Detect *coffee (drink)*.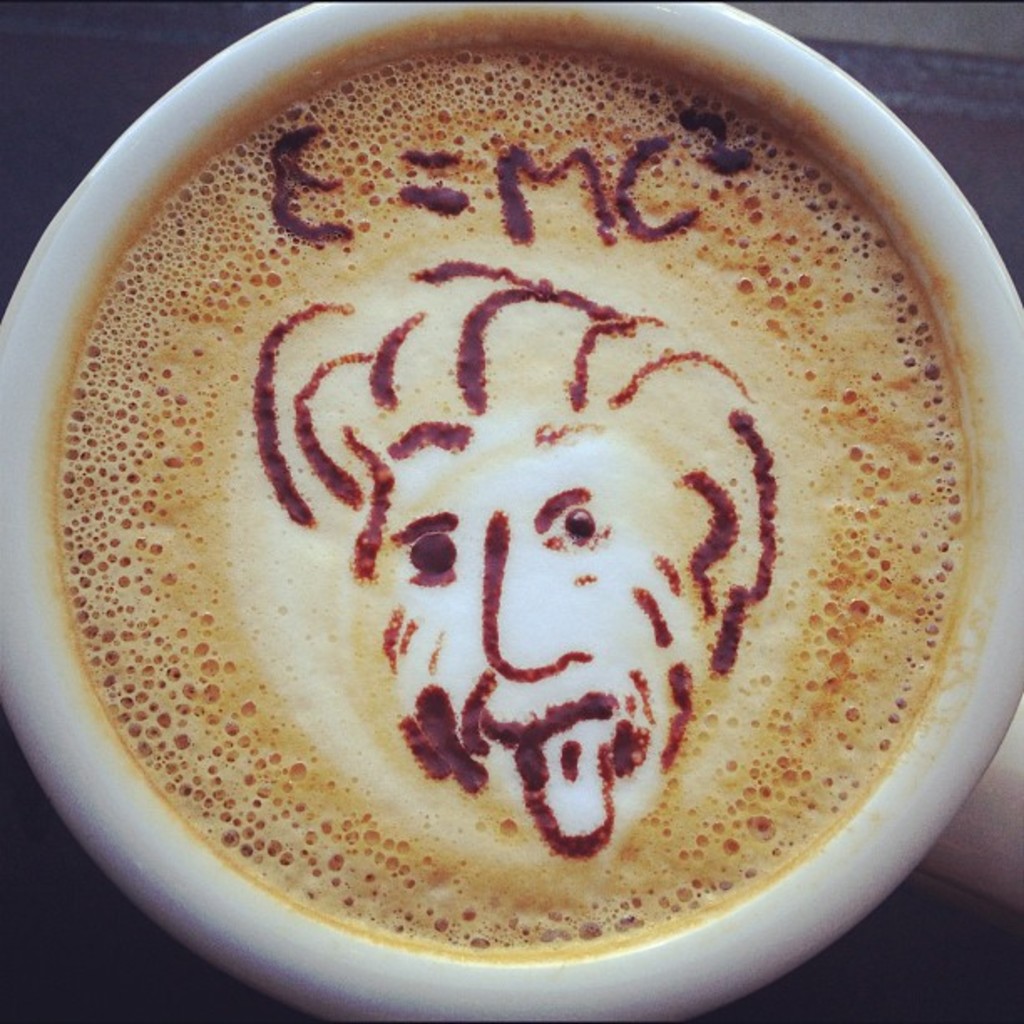
Detected at 65/38/979/949.
